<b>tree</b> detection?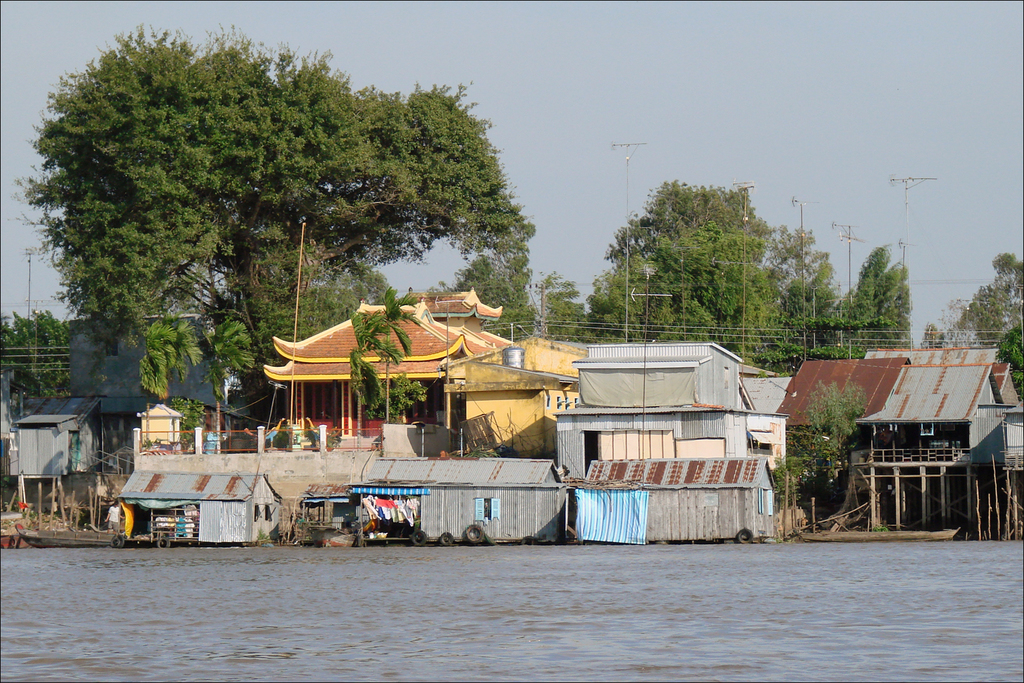
bbox=(0, 300, 89, 398)
